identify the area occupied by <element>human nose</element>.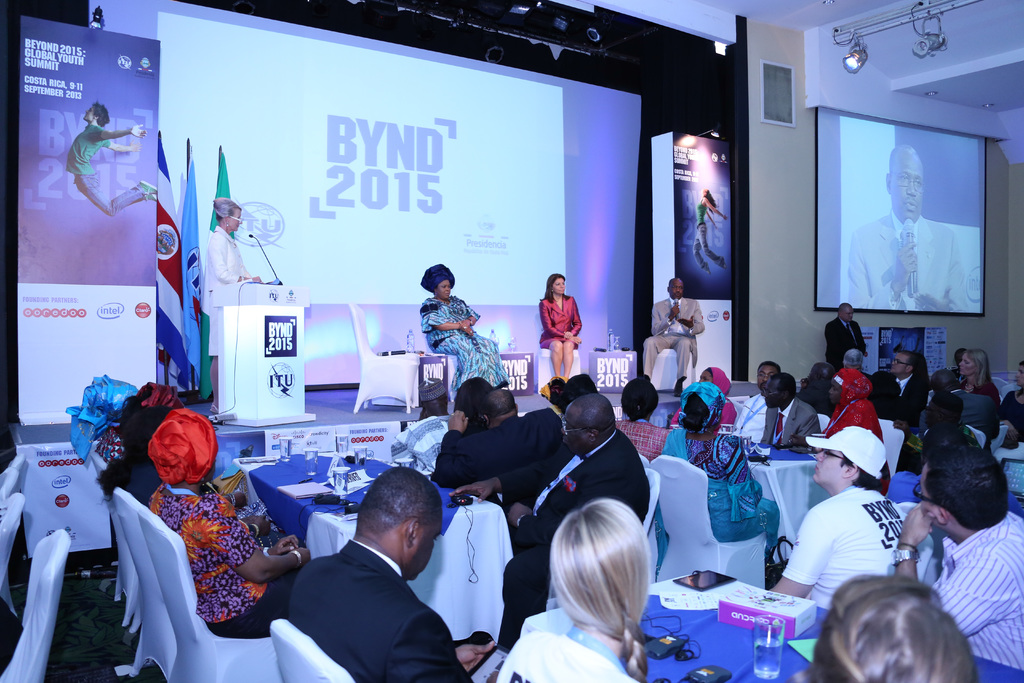
Area: bbox=(85, 110, 88, 117).
